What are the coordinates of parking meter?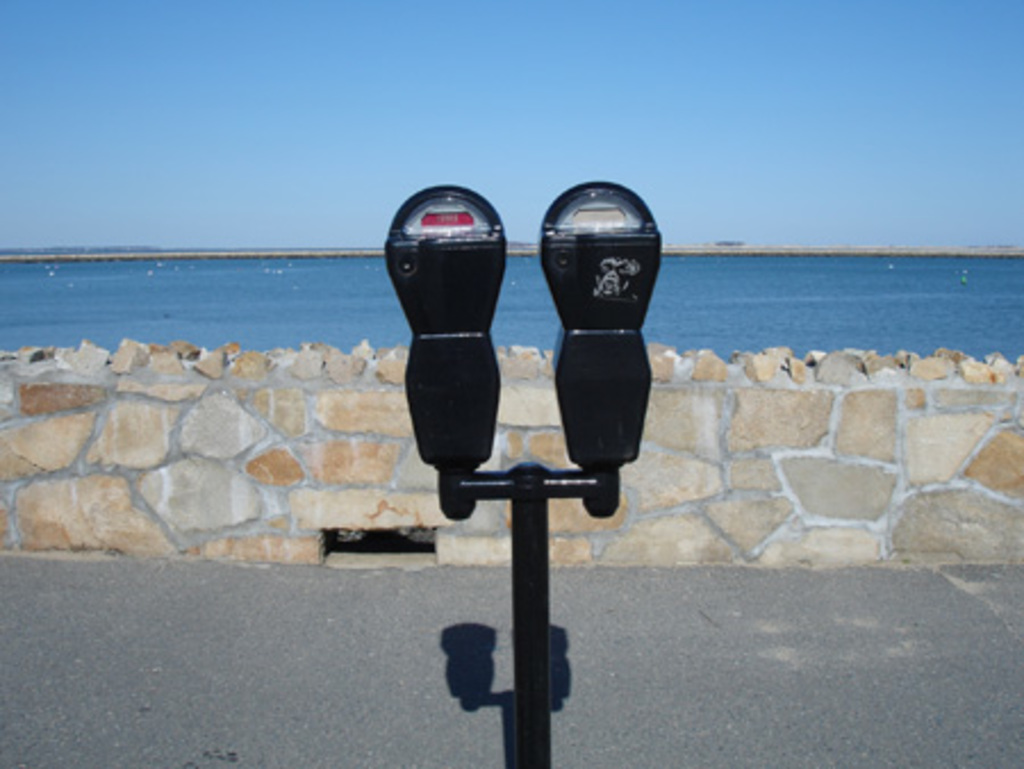
[left=385, top=177, right=664, bottom=457].
